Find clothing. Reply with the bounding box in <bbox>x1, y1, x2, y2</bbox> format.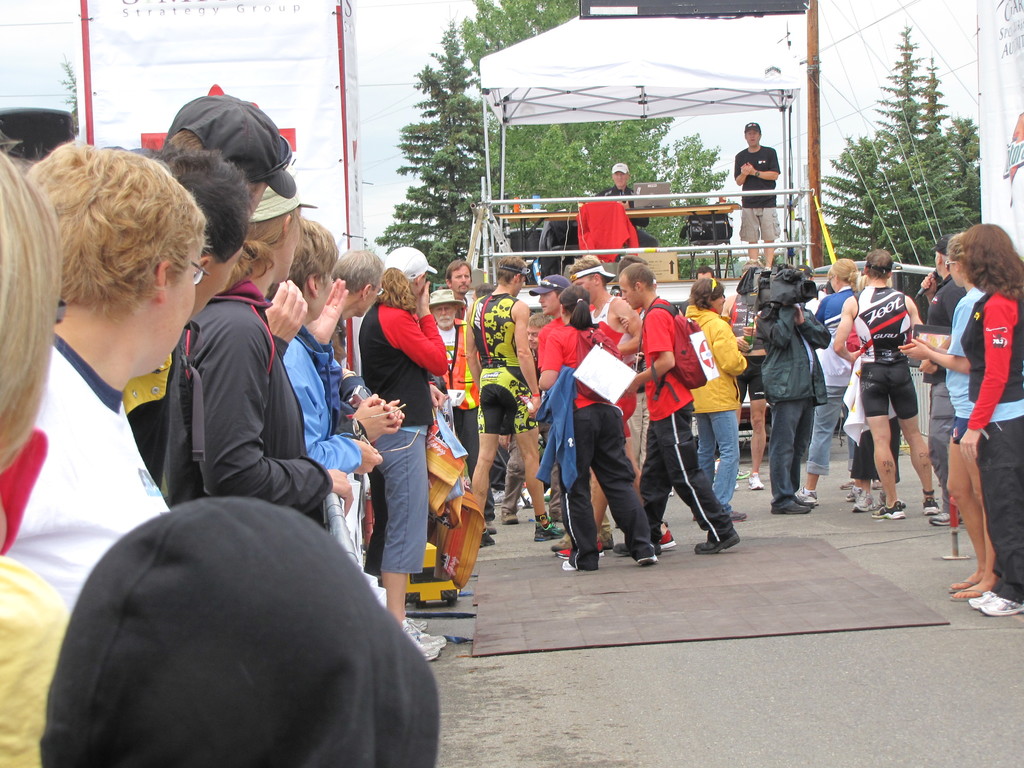
<bbox>686, 300, 739, 511</bbox>.
